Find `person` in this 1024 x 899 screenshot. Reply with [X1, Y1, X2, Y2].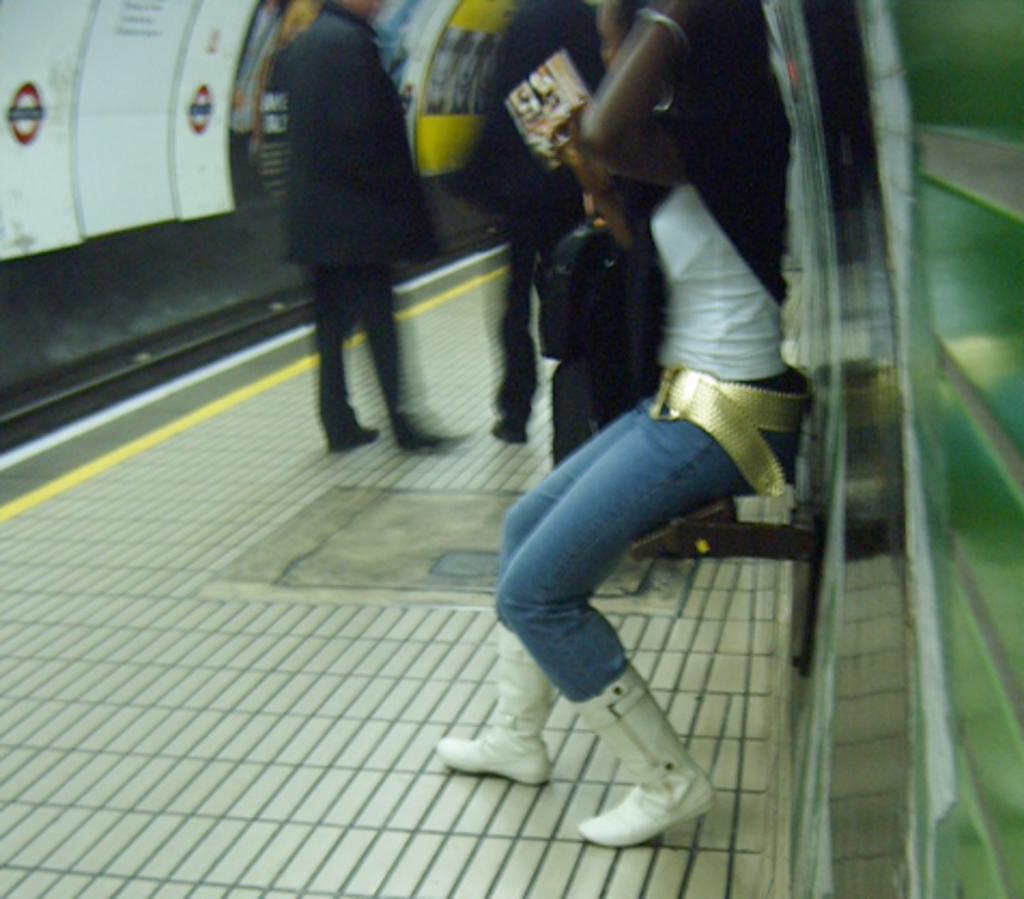
[426, 0, 815, 856].
